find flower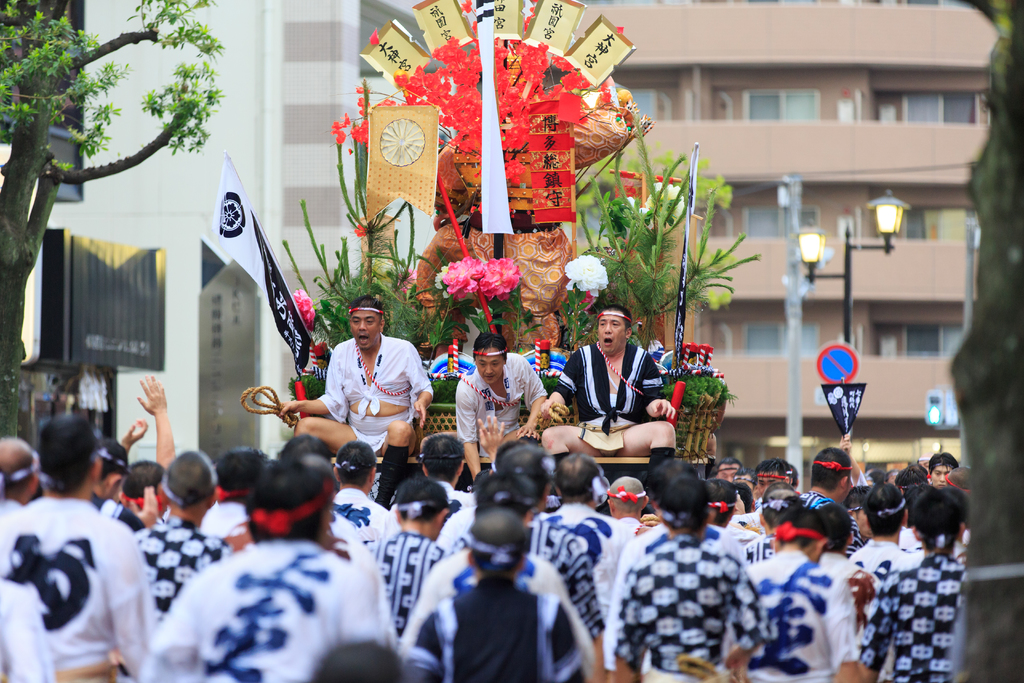
rect(290, 284, 316, 331)
